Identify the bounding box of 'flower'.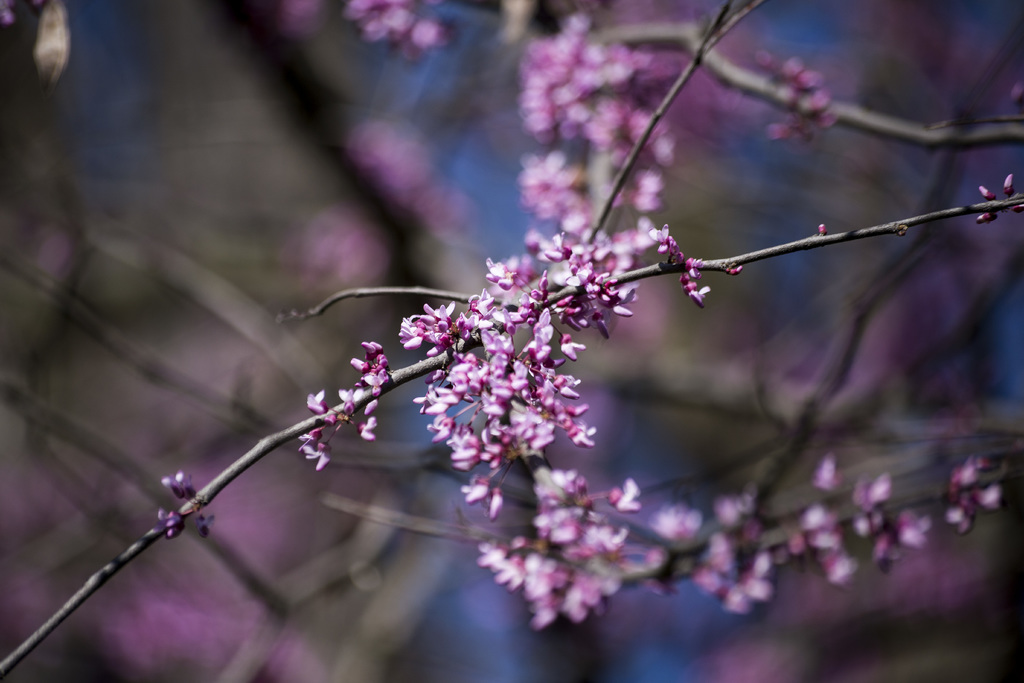
(276, 0, 315, 37).
